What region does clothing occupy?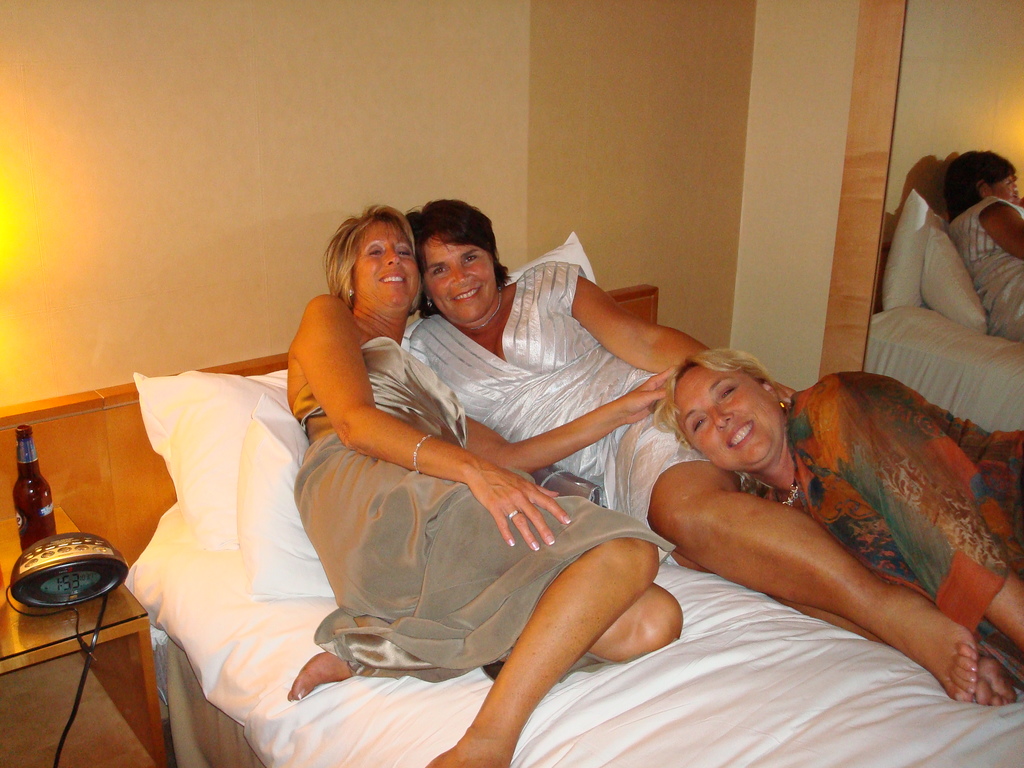
select_region(408, 259, 741, 552).
